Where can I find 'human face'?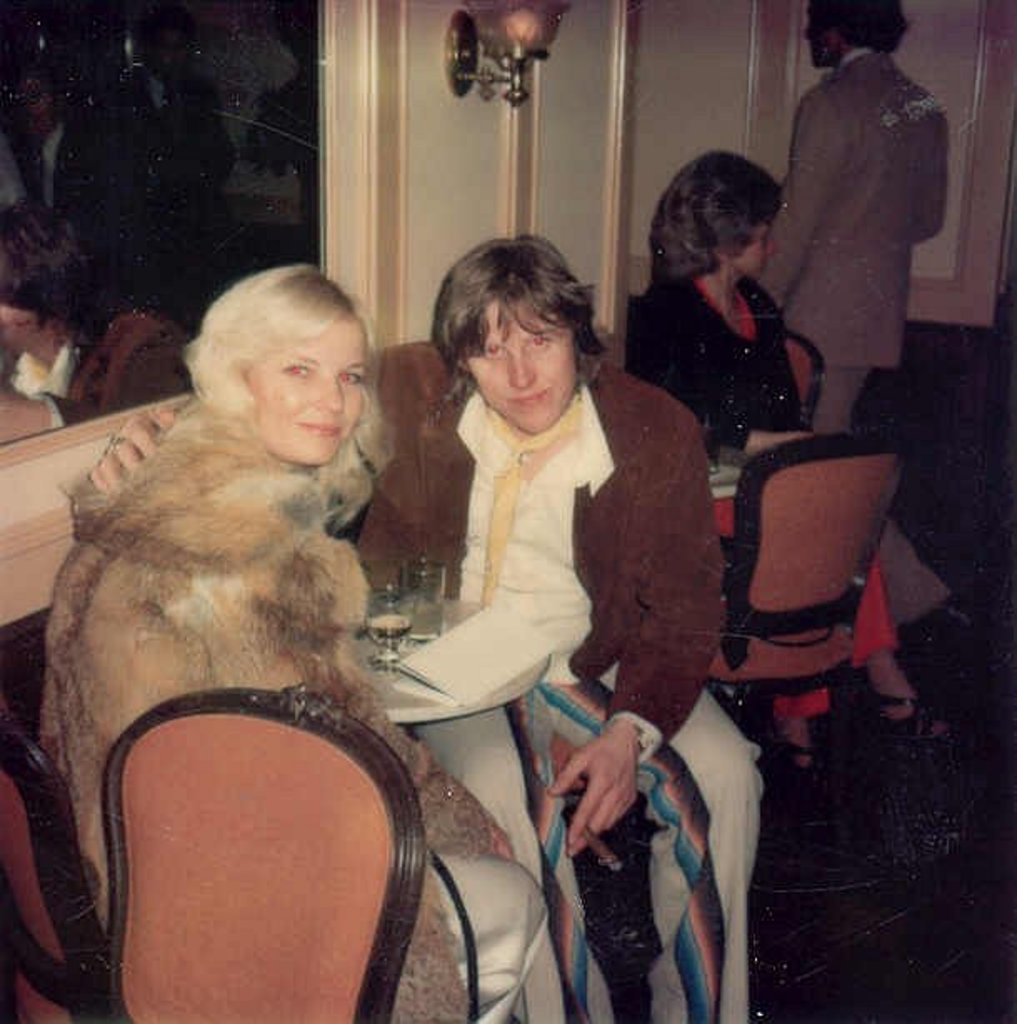
You can find it at (3, 70, 53, 142).
